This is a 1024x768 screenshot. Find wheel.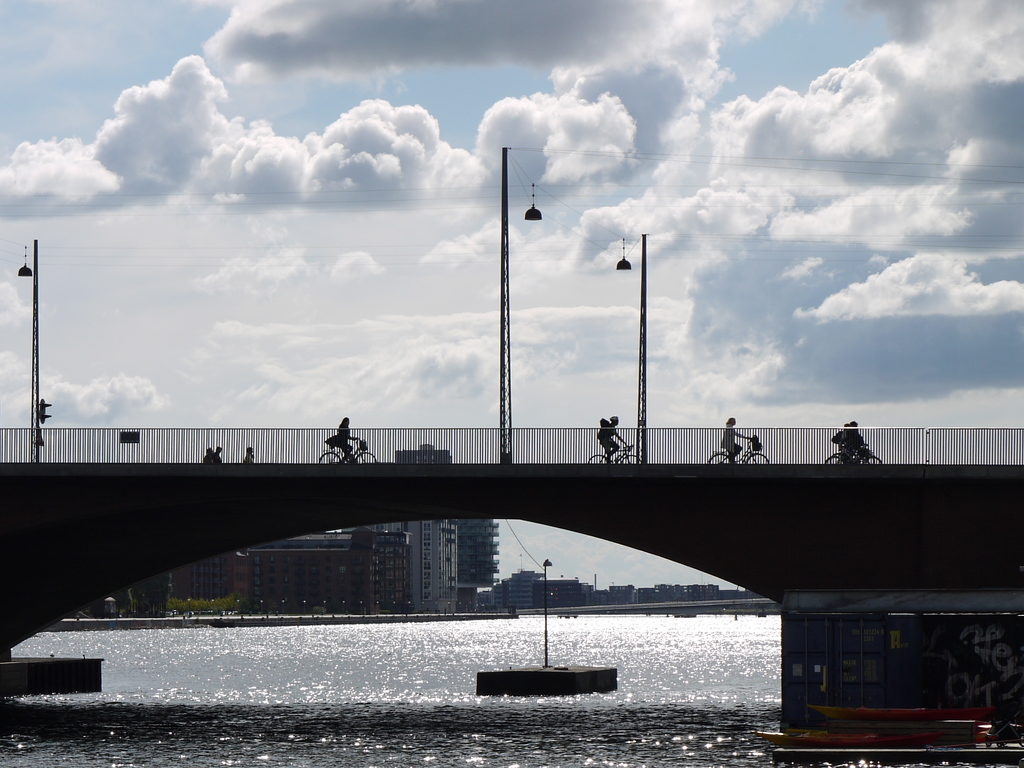
Bounding box: pyautogui.locateOnScreen(354, 450, 379, 463).
